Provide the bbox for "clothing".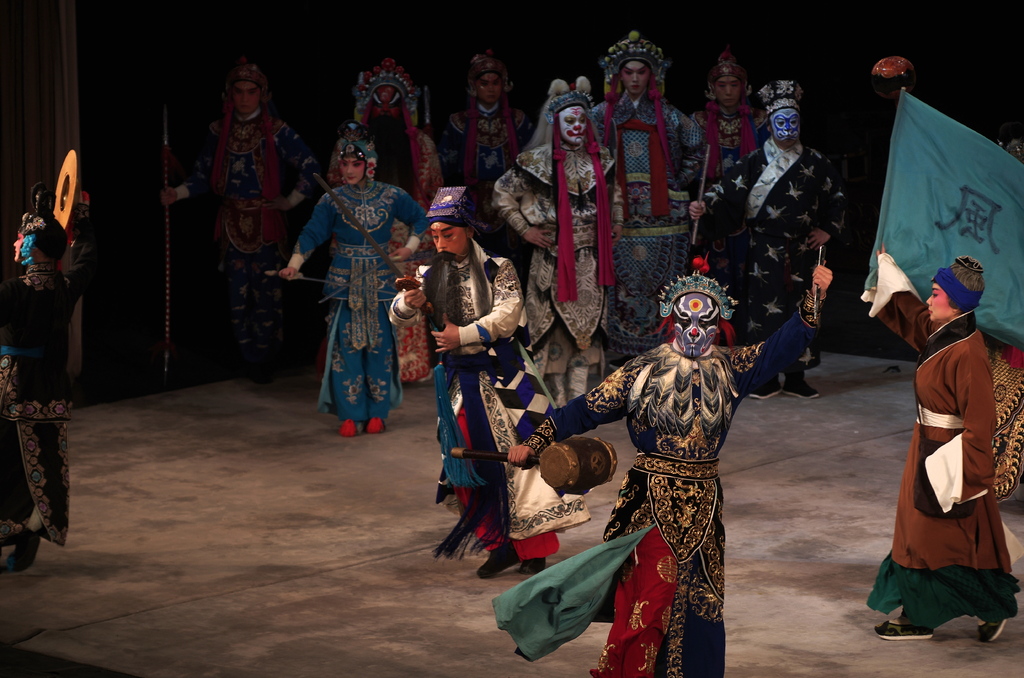
box=[428, 92, 537, 270].
